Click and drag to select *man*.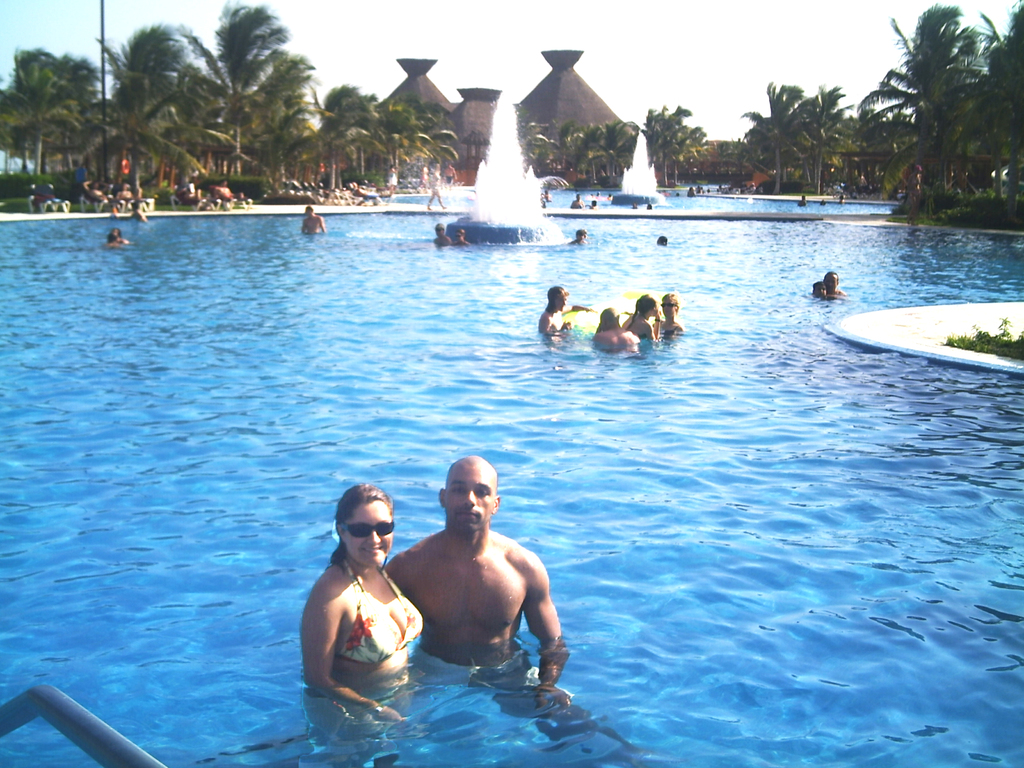
Selection: x1=822 y1=269 x2=849 y2=298.
